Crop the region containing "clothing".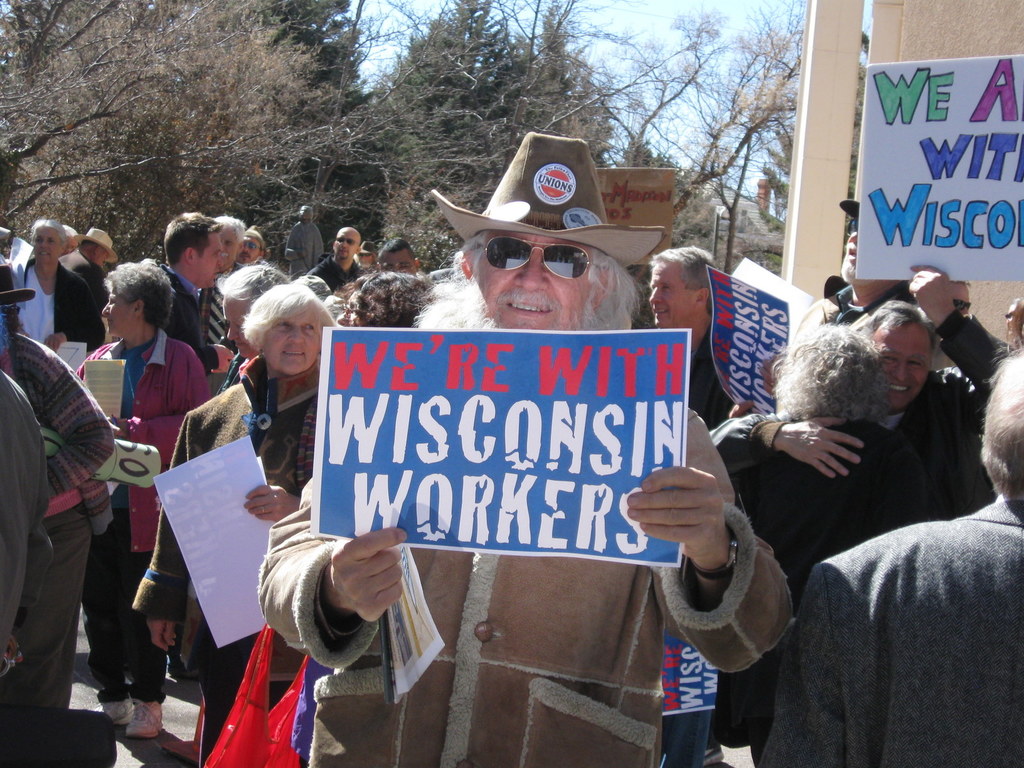
Crop region: pyautogui.locateOnScreen(0, 364, 54, 676).
